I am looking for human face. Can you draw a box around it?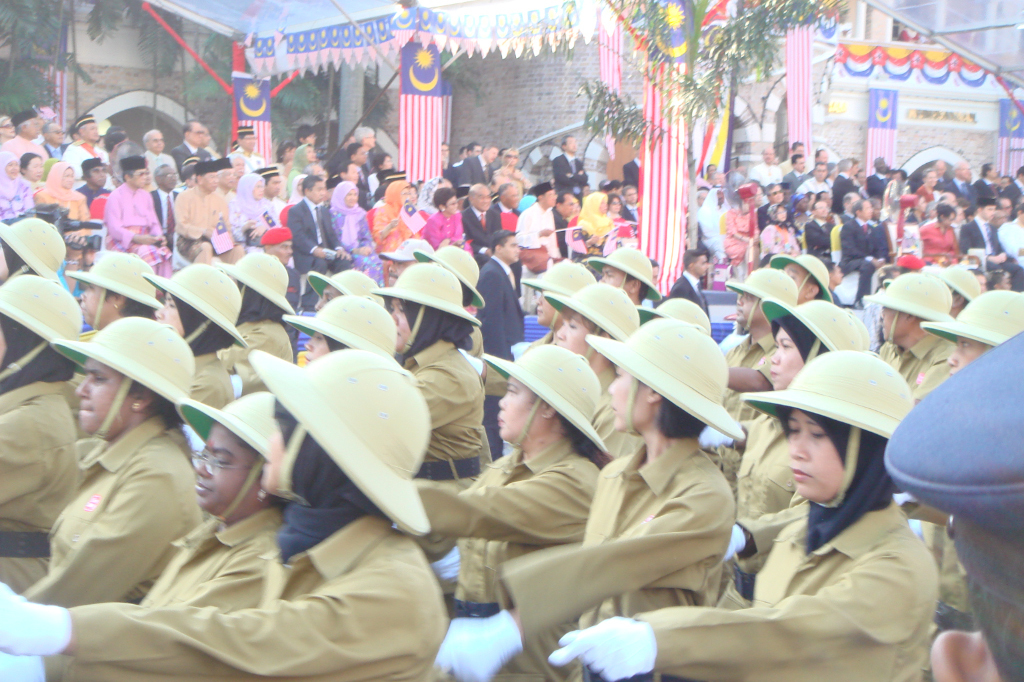
Sure, the bounding box is box(410, 190, 417, 204).
